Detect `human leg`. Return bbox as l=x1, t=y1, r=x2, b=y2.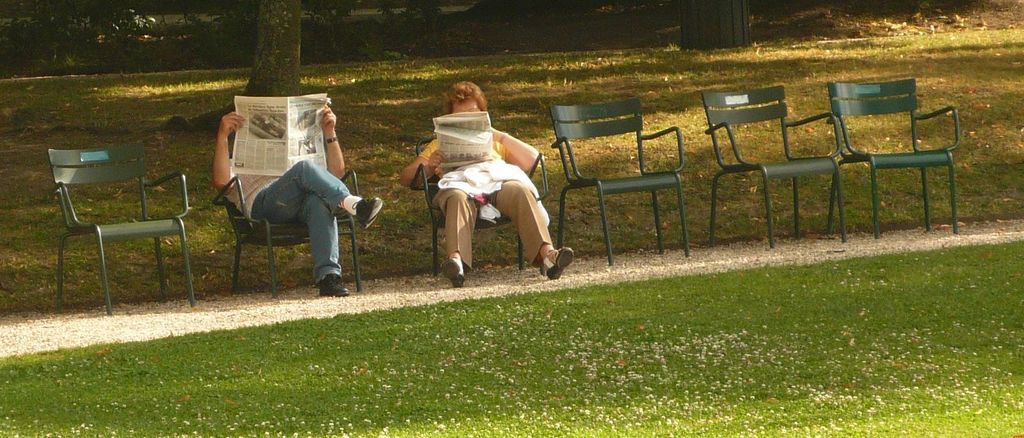
l=287, t=196, r=346, b=292.
